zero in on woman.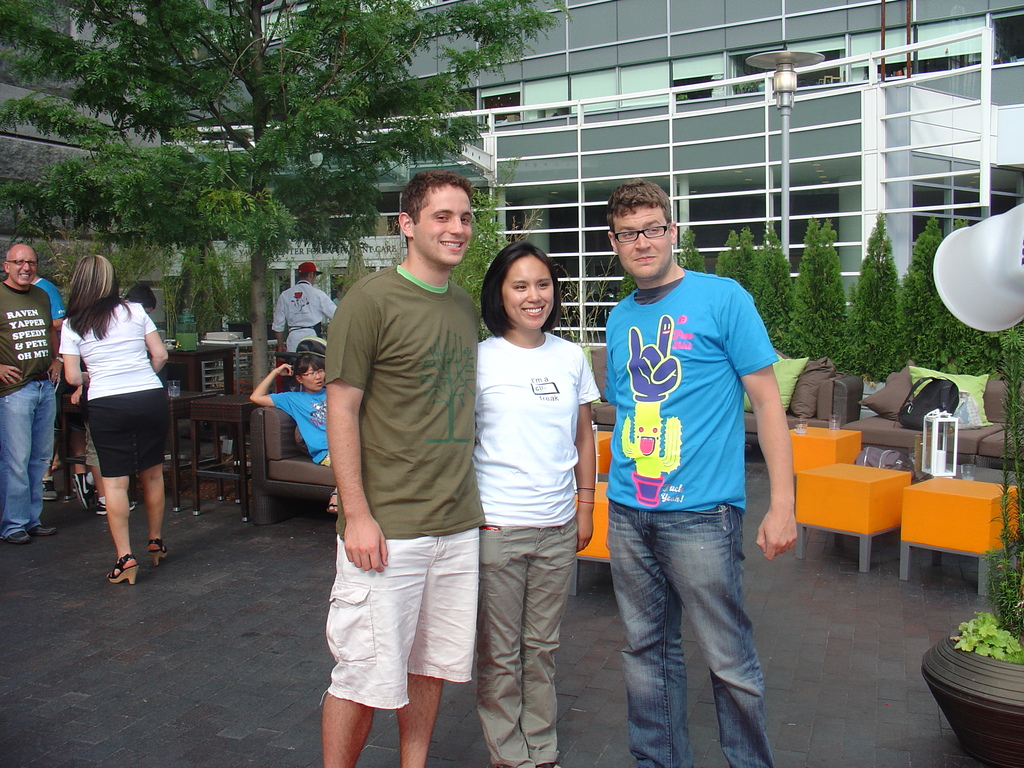
Zeroed in: bbox(469, 239, 599, 767).
